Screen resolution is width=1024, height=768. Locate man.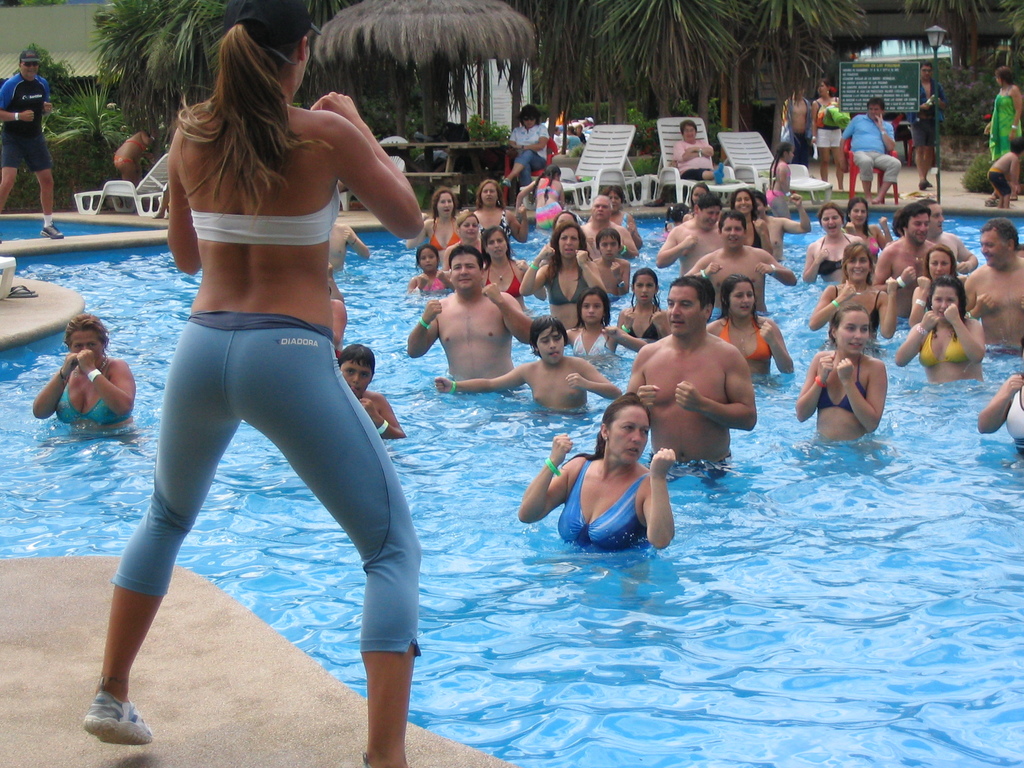
bbox(580, 193, 637, 260).
